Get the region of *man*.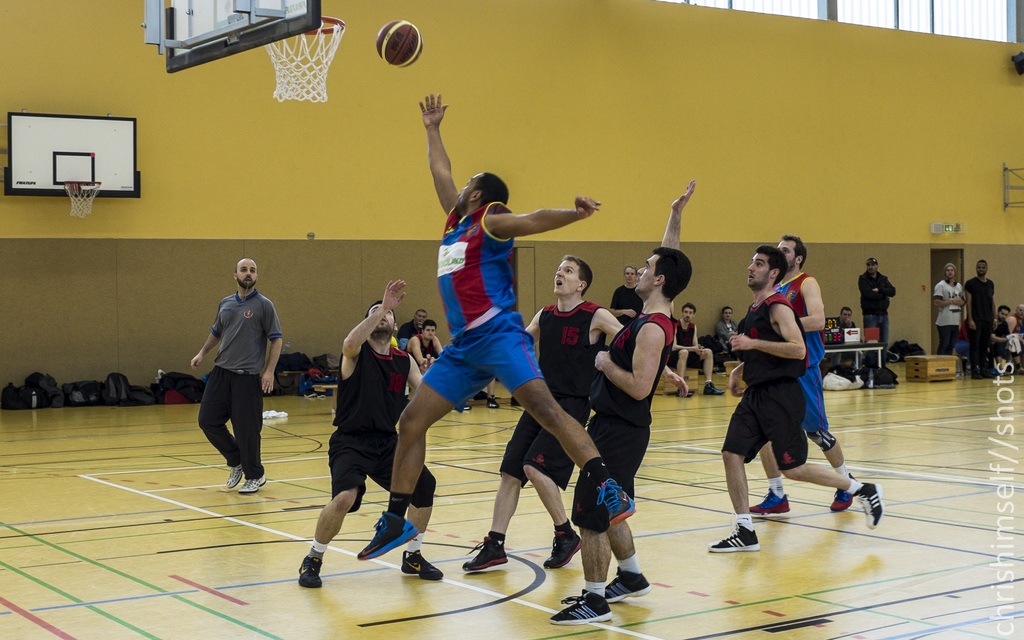
<box>996,306,1012,370</box>.
